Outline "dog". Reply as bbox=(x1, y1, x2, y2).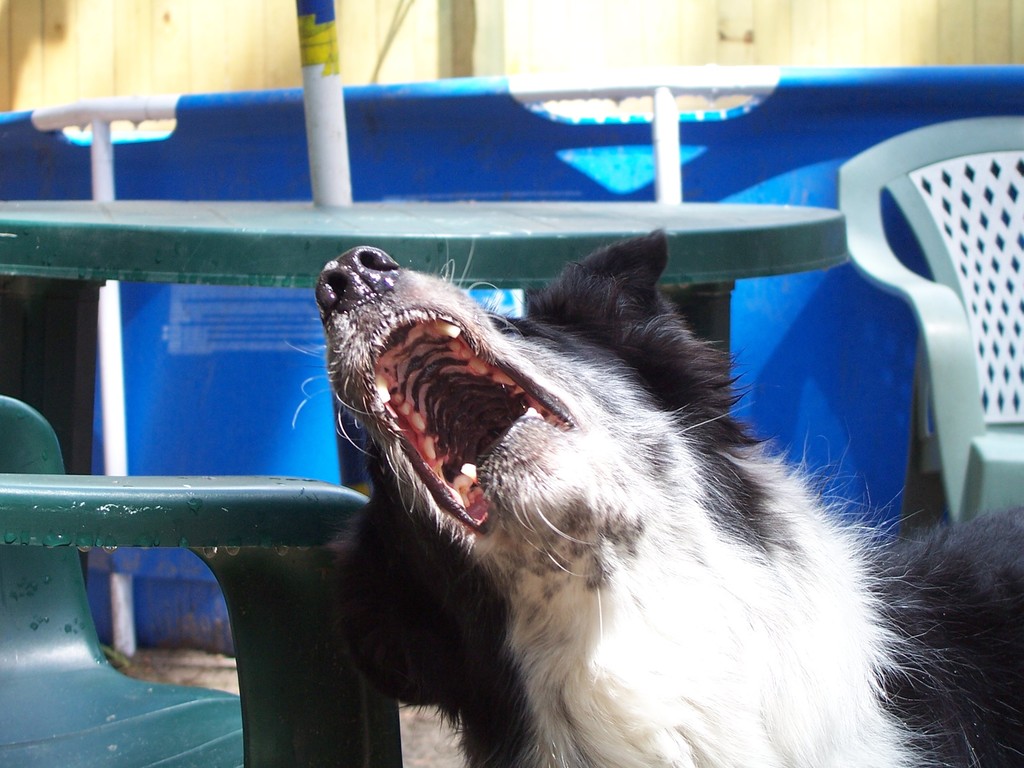
bbox=(288, 227, 1023, 767).
